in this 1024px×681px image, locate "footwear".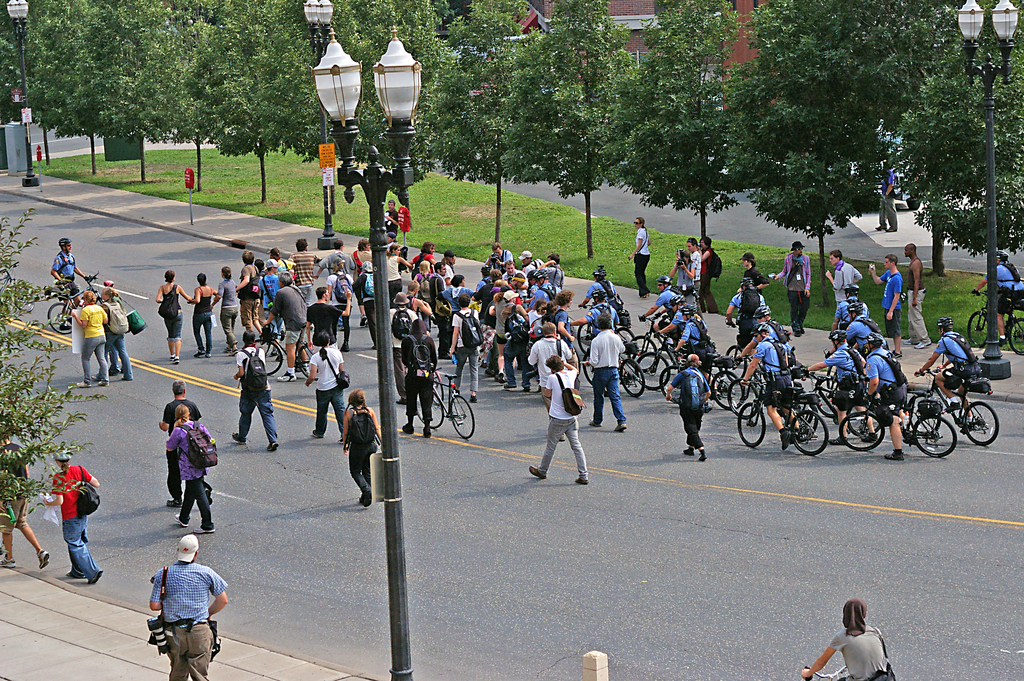
Bounding box: select_region(776, 434, 791, 445).
